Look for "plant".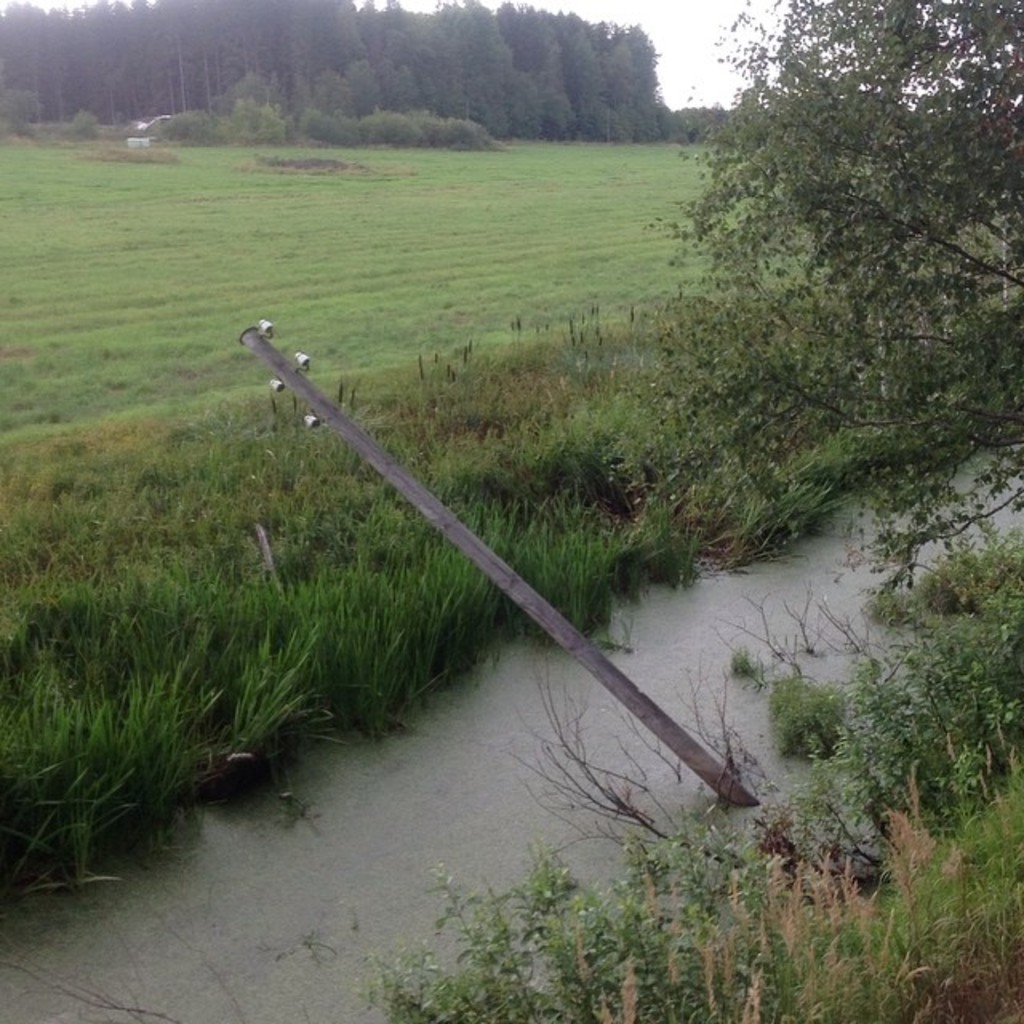
Found: (x1=6, y1=91, x2=56, y2=149).
